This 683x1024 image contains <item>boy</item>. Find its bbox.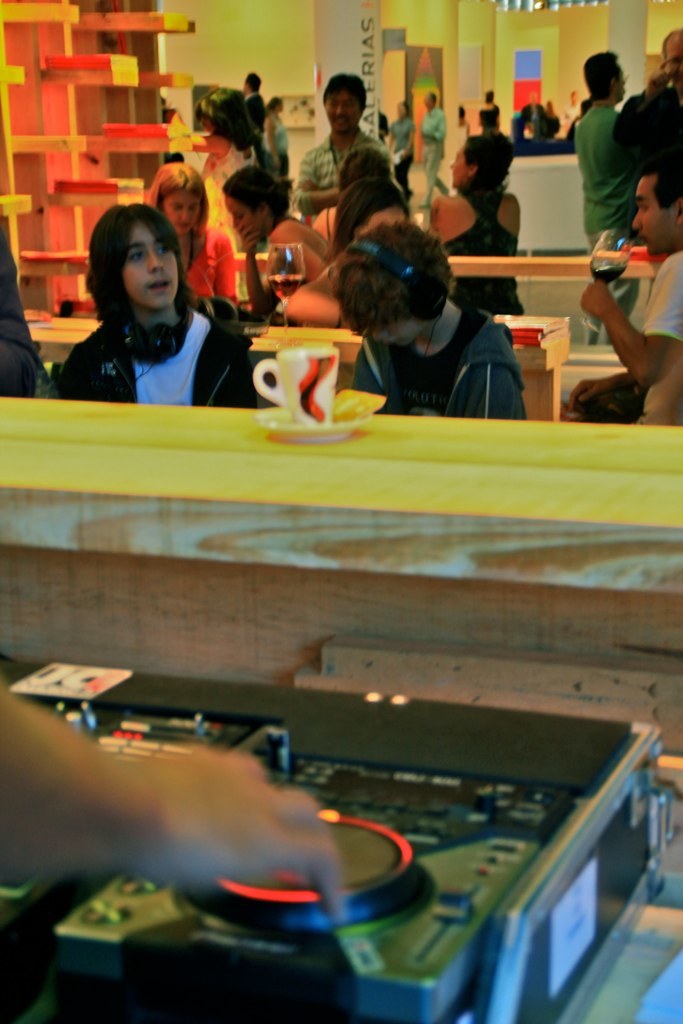
333,232,531,422.
